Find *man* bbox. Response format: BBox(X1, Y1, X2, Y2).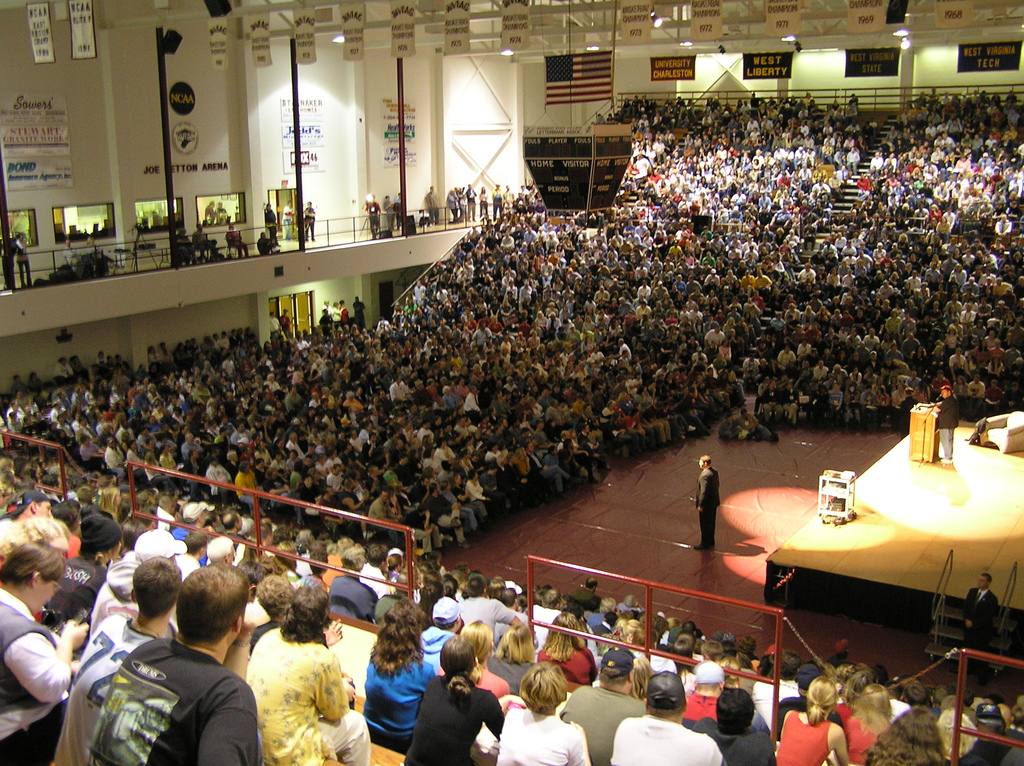
BBox(961, 575, 1003, 683).
